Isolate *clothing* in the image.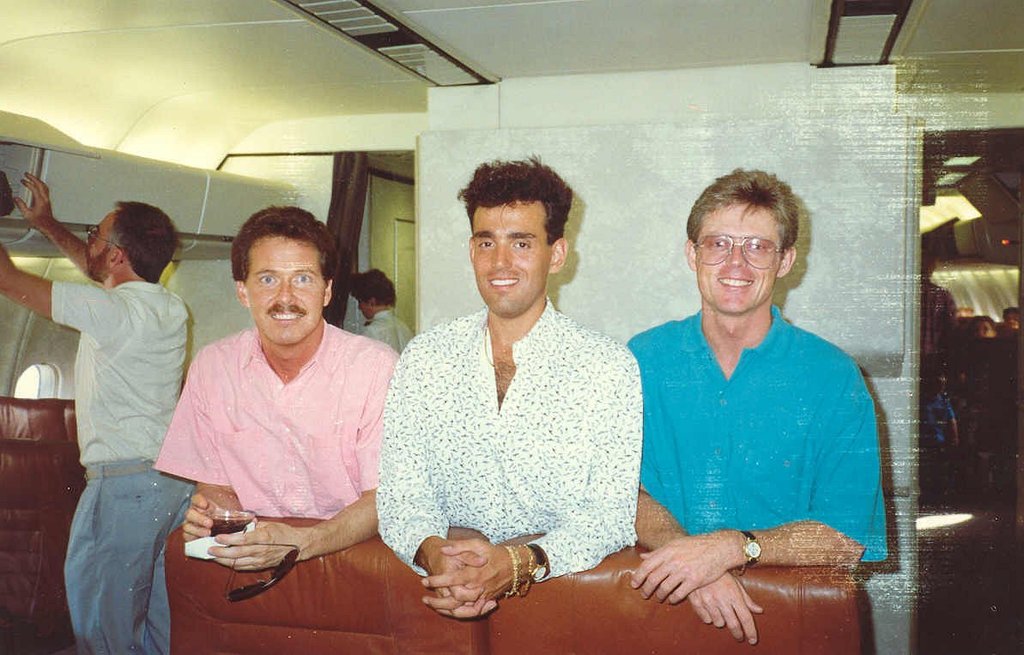
Isolated region: 52:277:195:654.
